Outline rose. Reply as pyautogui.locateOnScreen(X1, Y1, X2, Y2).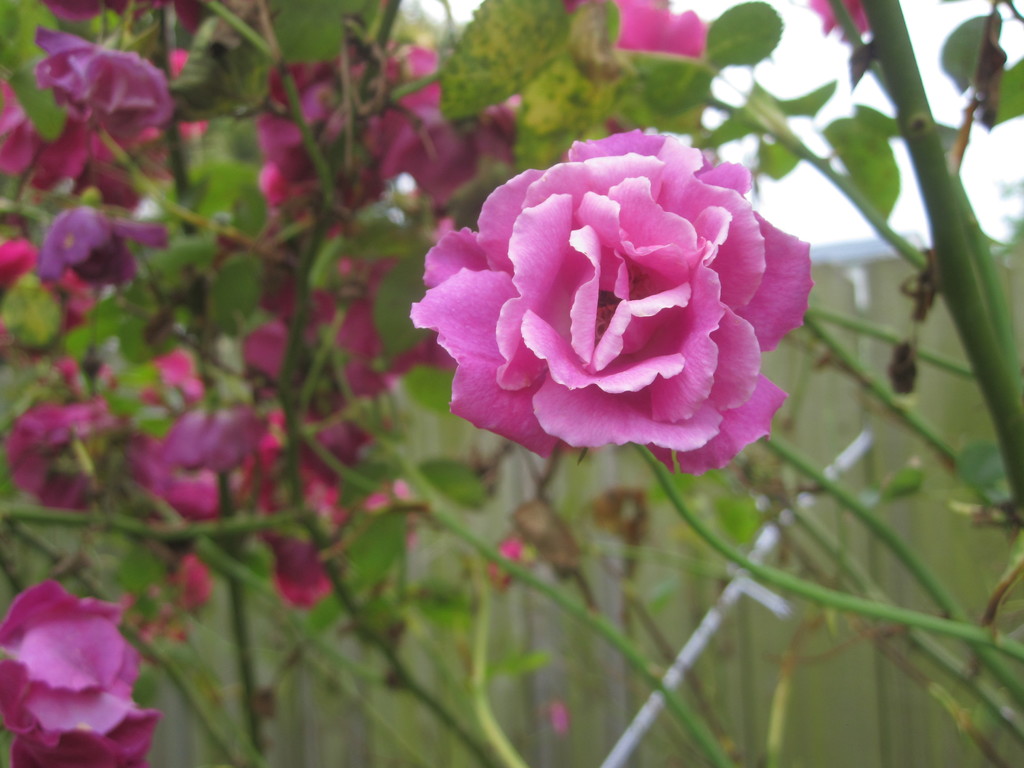
pyautogui.locateOnScreen(409, 127, 813, 479).
